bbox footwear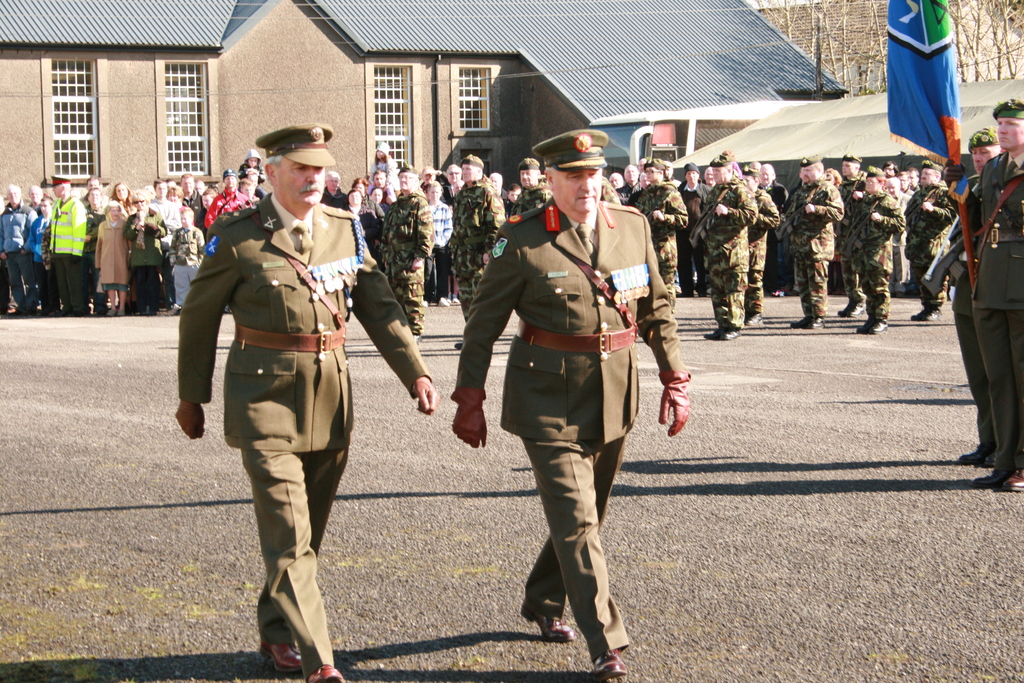
<region>973, 468, 1008, 488</region>
